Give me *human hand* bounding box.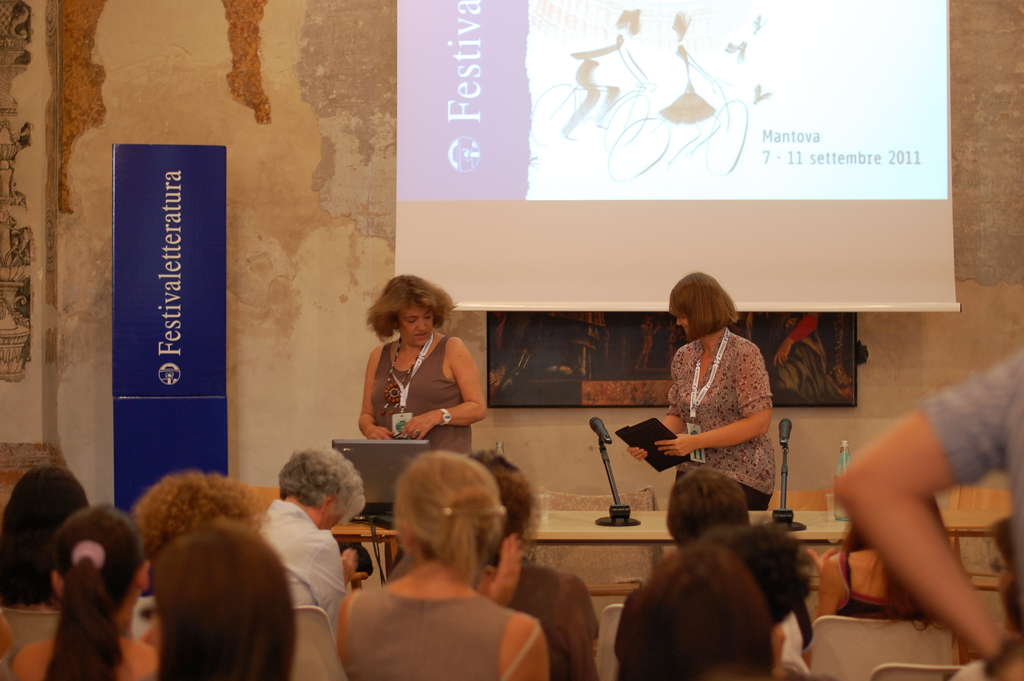
x1=340 y1=549 x2=368 y2=586.
